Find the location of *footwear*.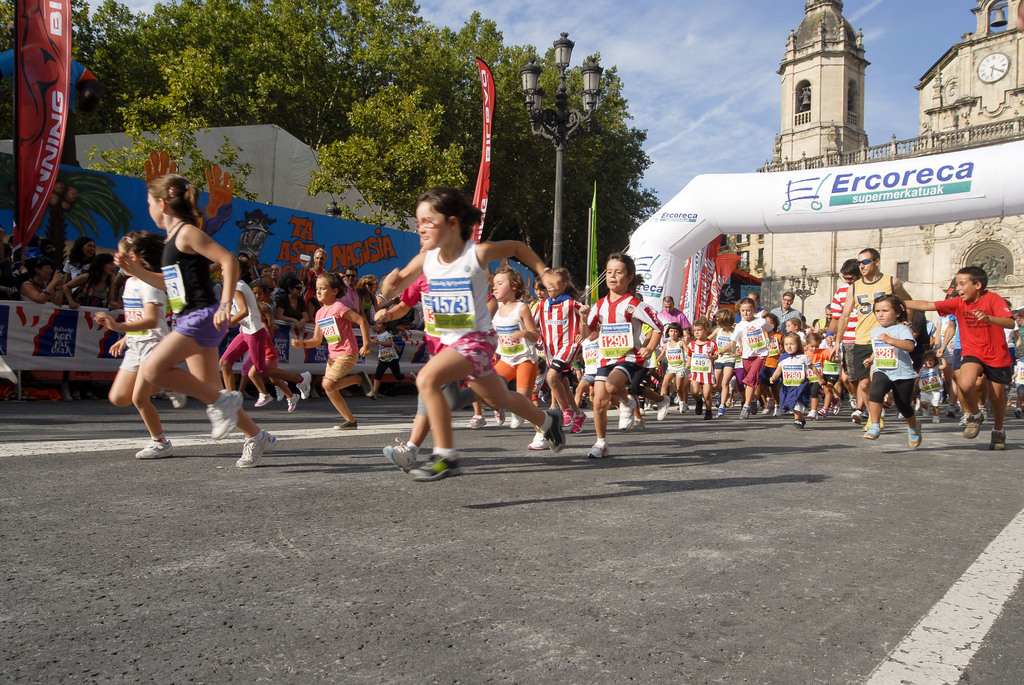
Location: 294 372 310 399.
